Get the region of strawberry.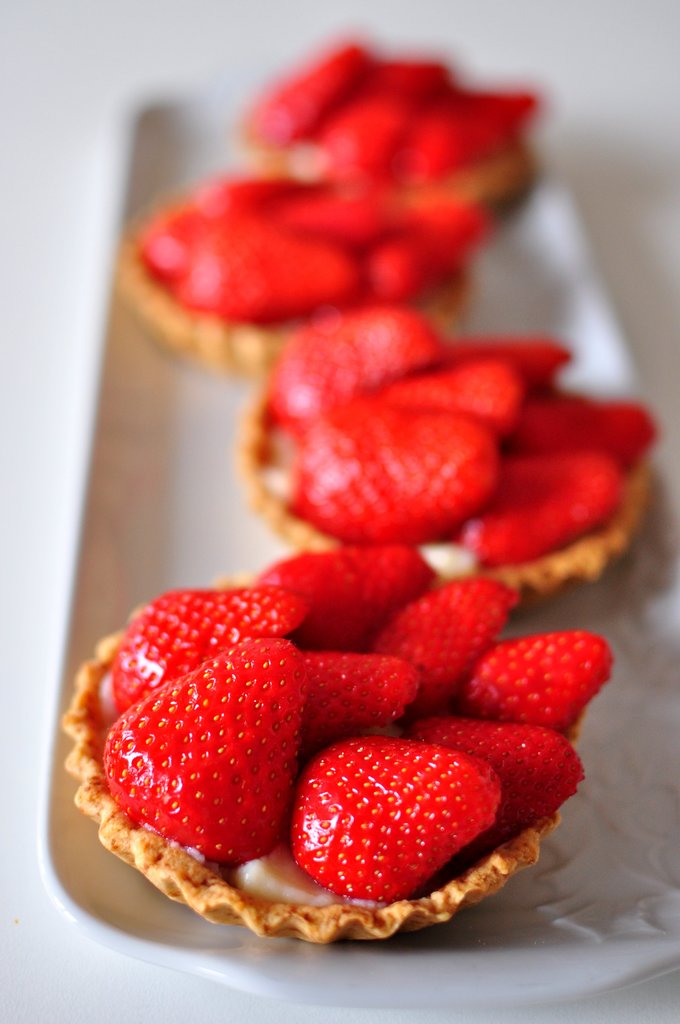
379 568 526 712.
